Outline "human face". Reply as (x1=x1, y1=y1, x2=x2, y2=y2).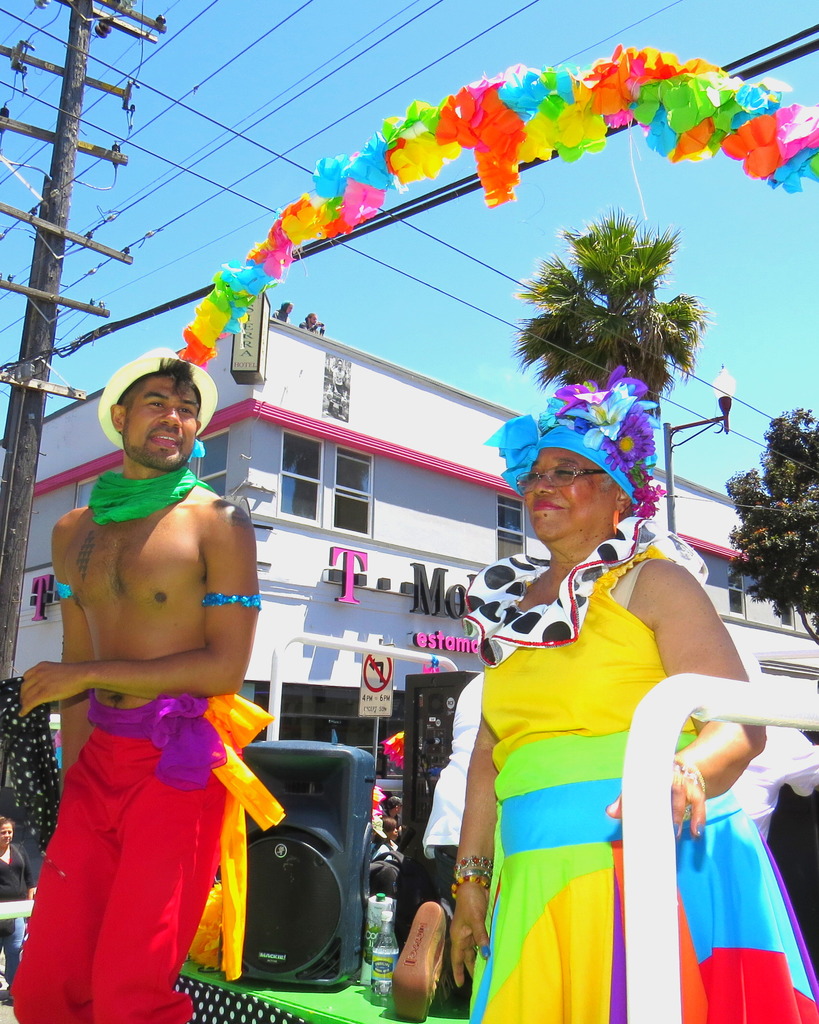
(x1=514, y1=449, x2=615, y2=534).
